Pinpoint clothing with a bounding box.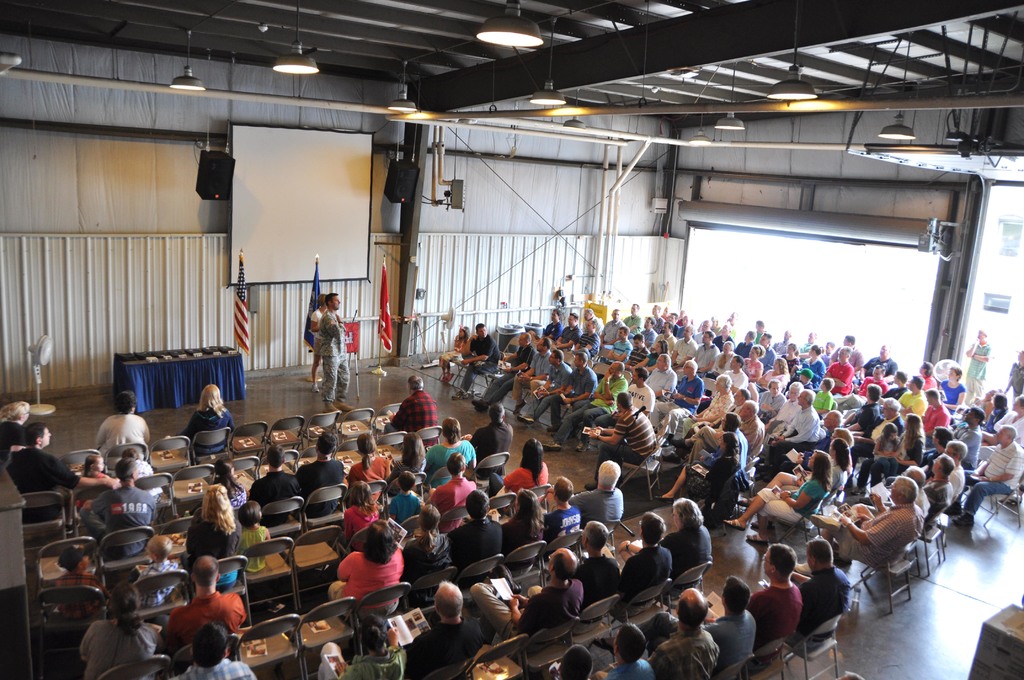
[476,569,584,654].
